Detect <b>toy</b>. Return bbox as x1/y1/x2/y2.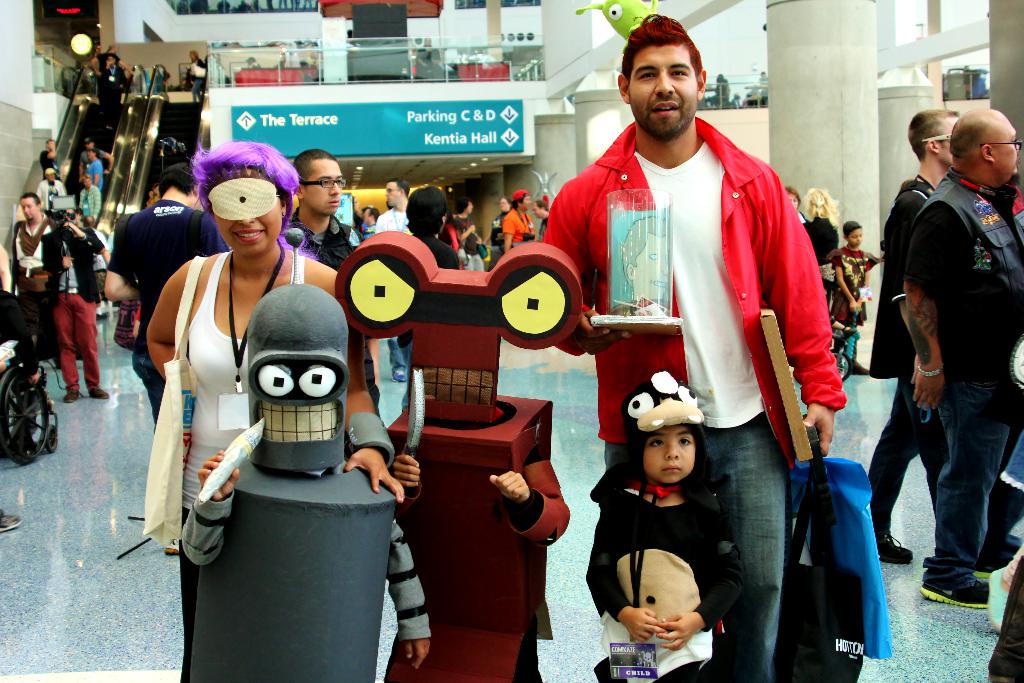
332/226/586/682.
